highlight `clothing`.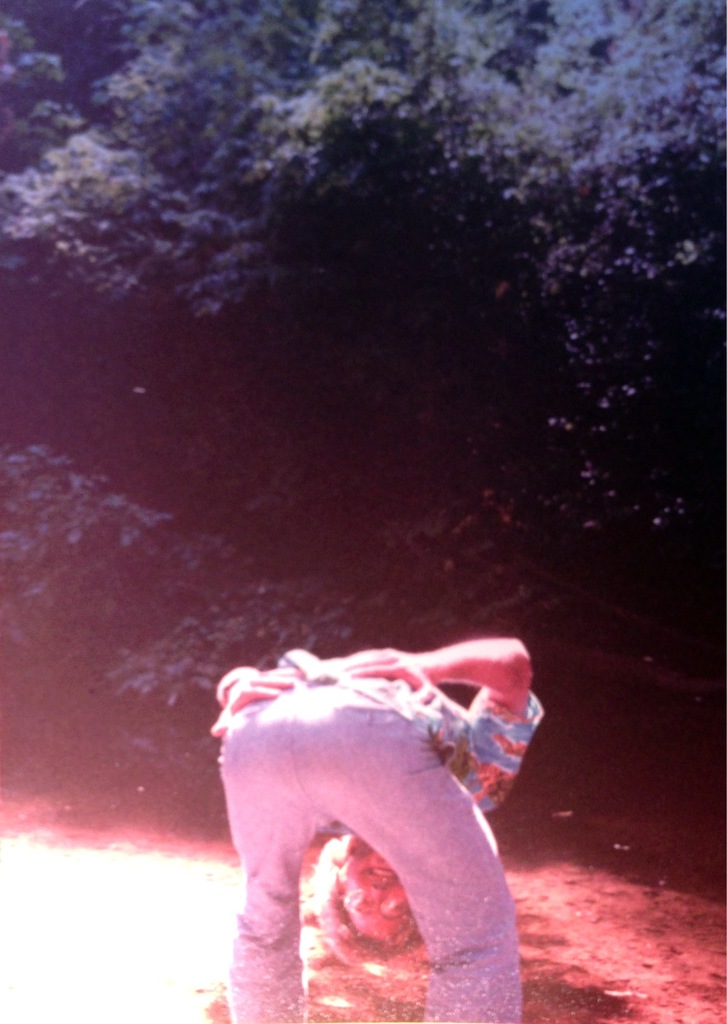
Highlighted region: bbox=(213, 580, 545, 1007).
